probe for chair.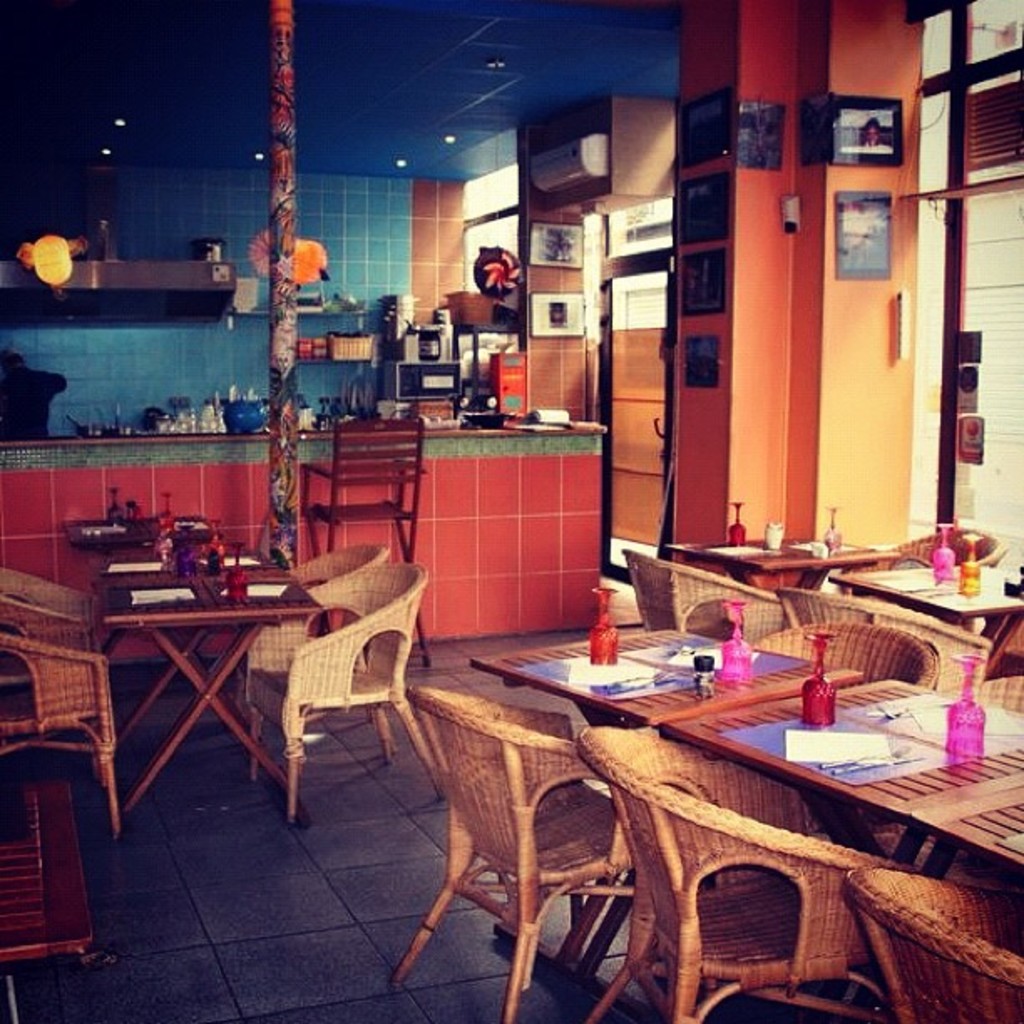
Probe result: [x1=393, y1=683, x2=641, y2=1022].
